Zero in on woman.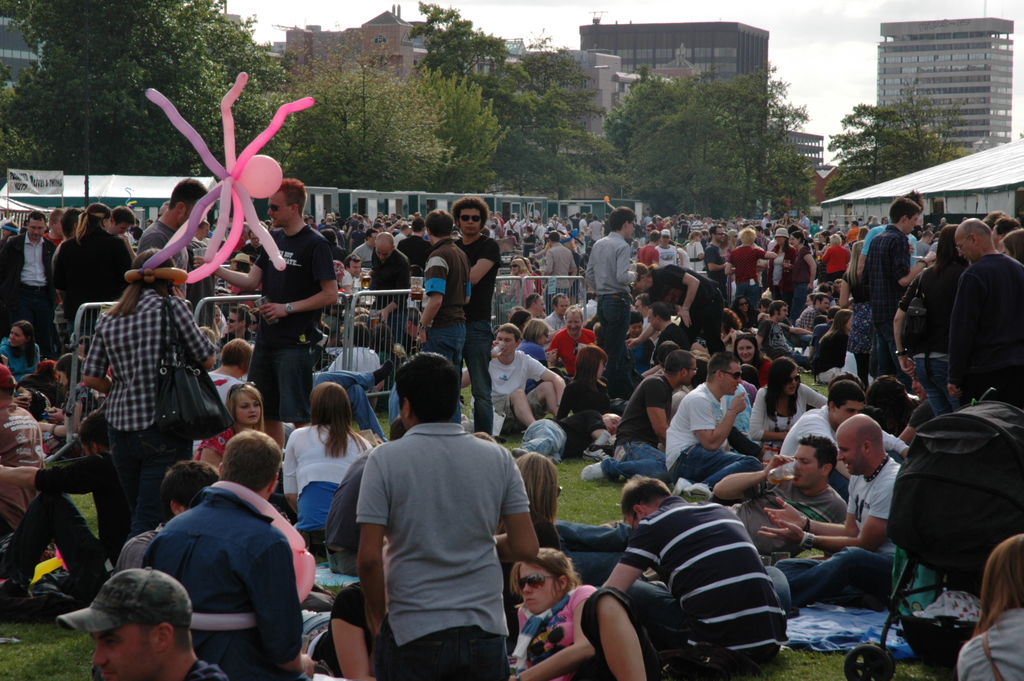
Zeroed in: [x1=0, y1=320, x2=40, y2=378].
